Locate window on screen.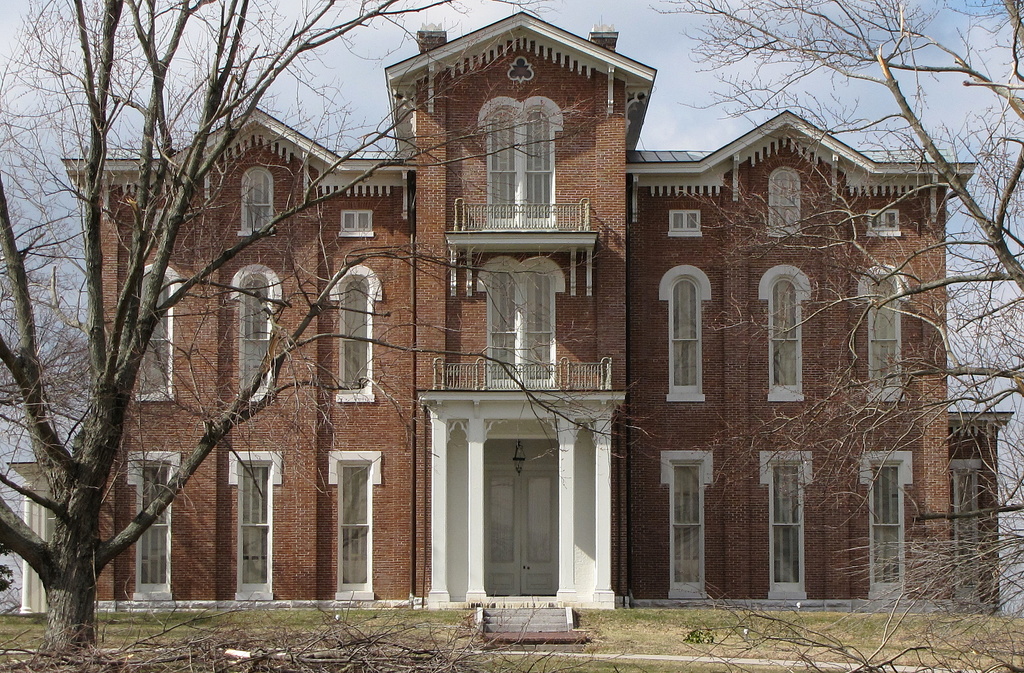
On screen at <bbox>867, 276, 897, 391</bbox>.
